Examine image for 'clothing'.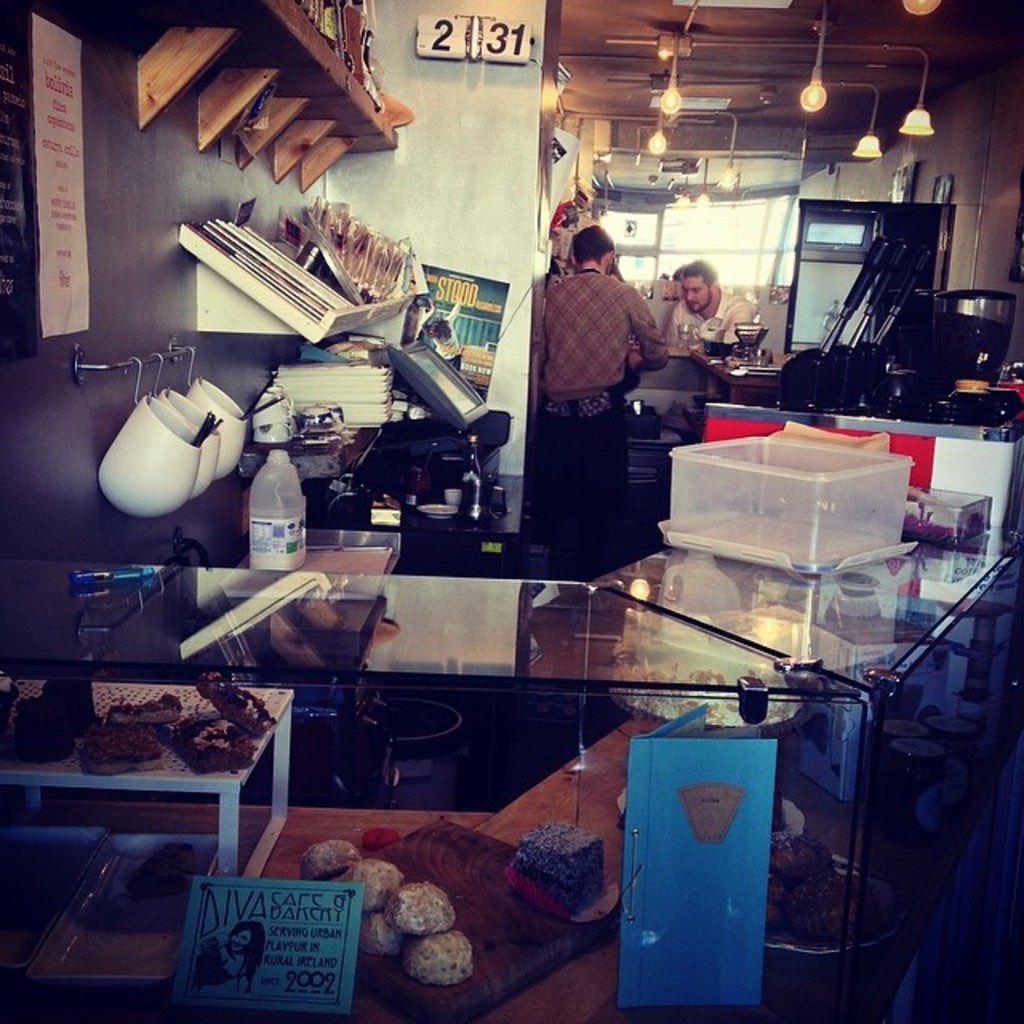
Examination result: [533, 219, 678, 488].
